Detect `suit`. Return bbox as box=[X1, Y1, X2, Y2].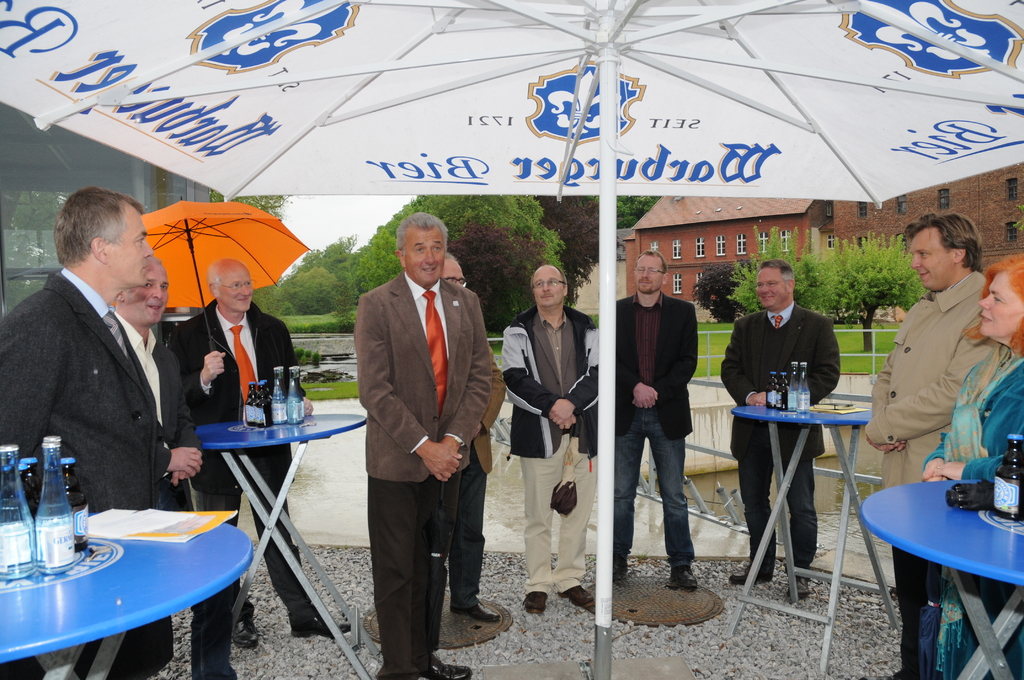
box=[174, 302, 316, 626].
